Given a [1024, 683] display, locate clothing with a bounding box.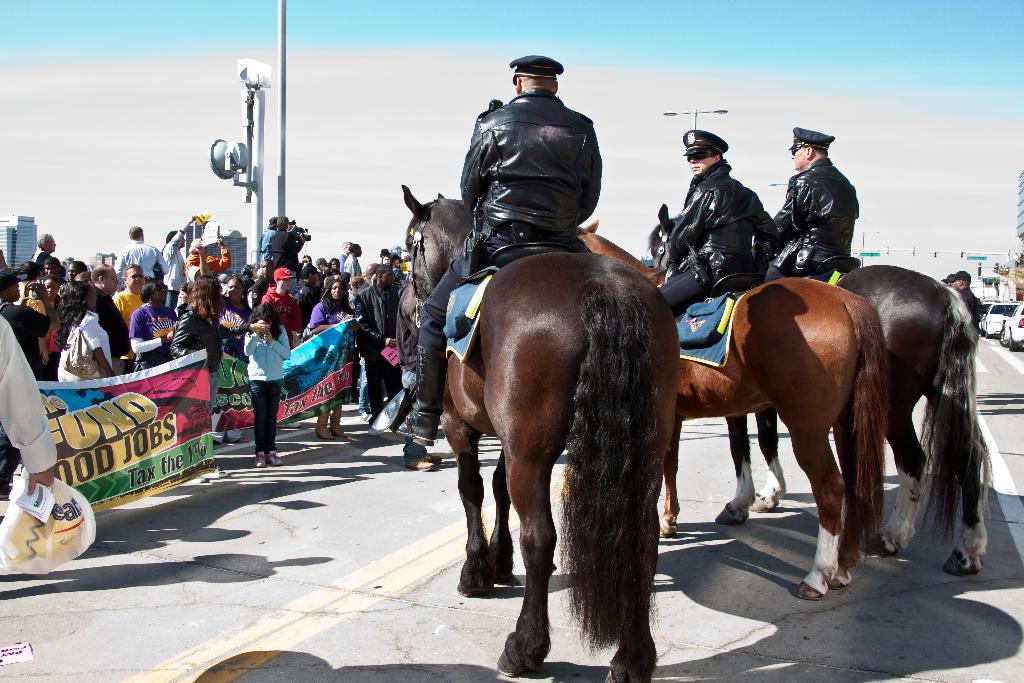
Located: <box>396,281,427,460</box>.
